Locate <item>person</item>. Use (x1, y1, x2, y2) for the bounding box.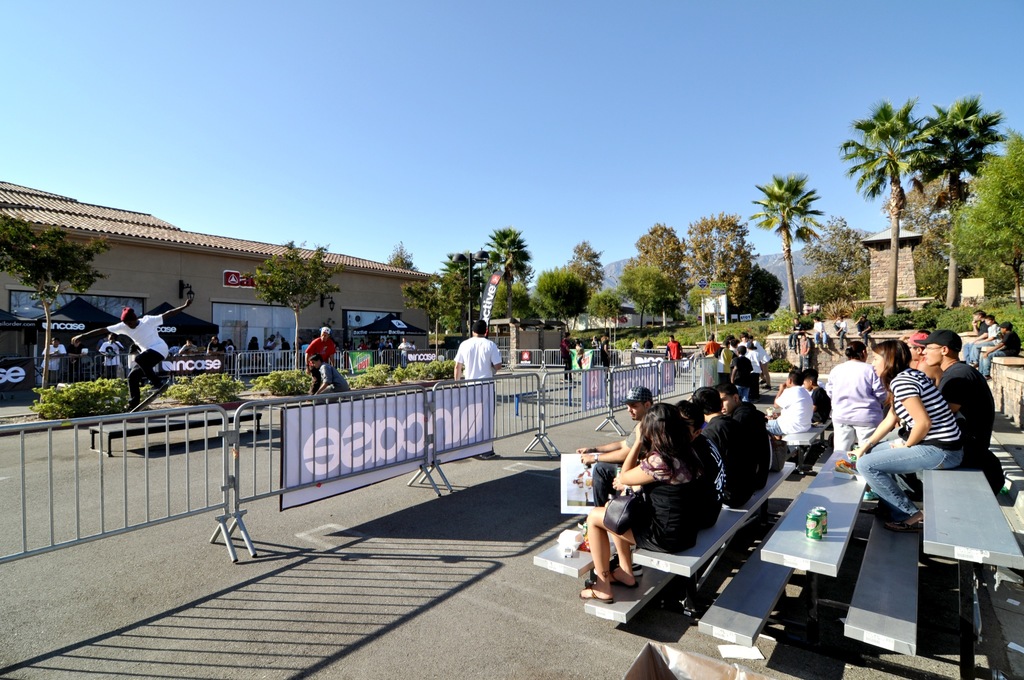
(264, 333, 286, 355).
